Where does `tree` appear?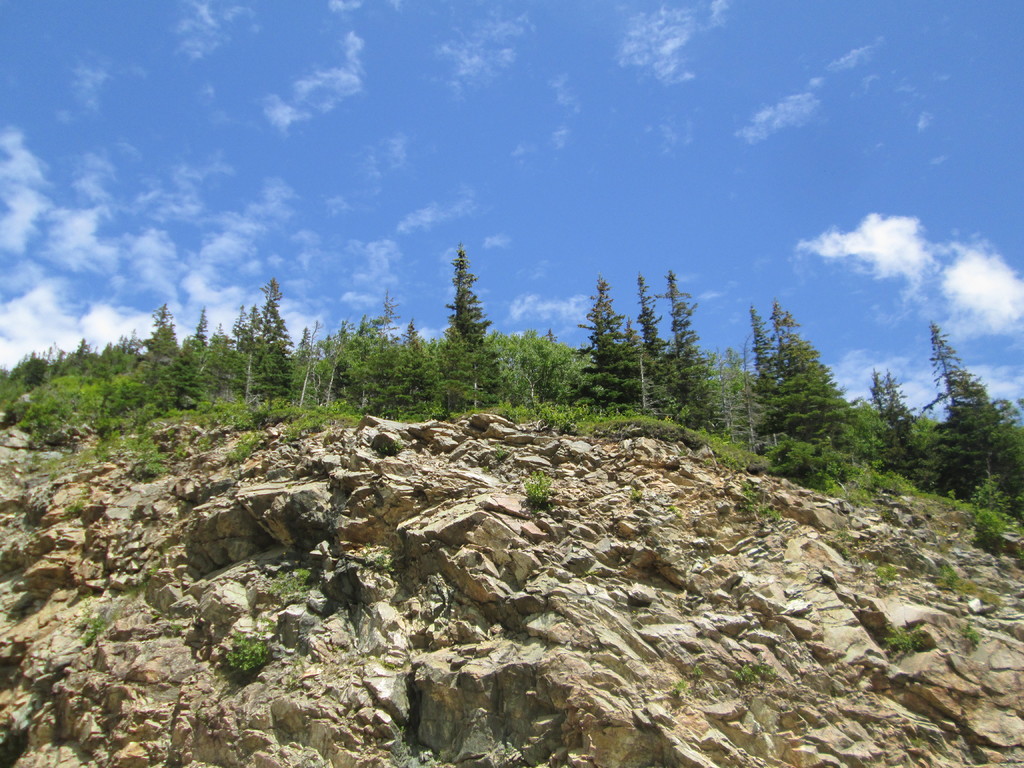
Appears at <box>620,312,649,414</box>.
